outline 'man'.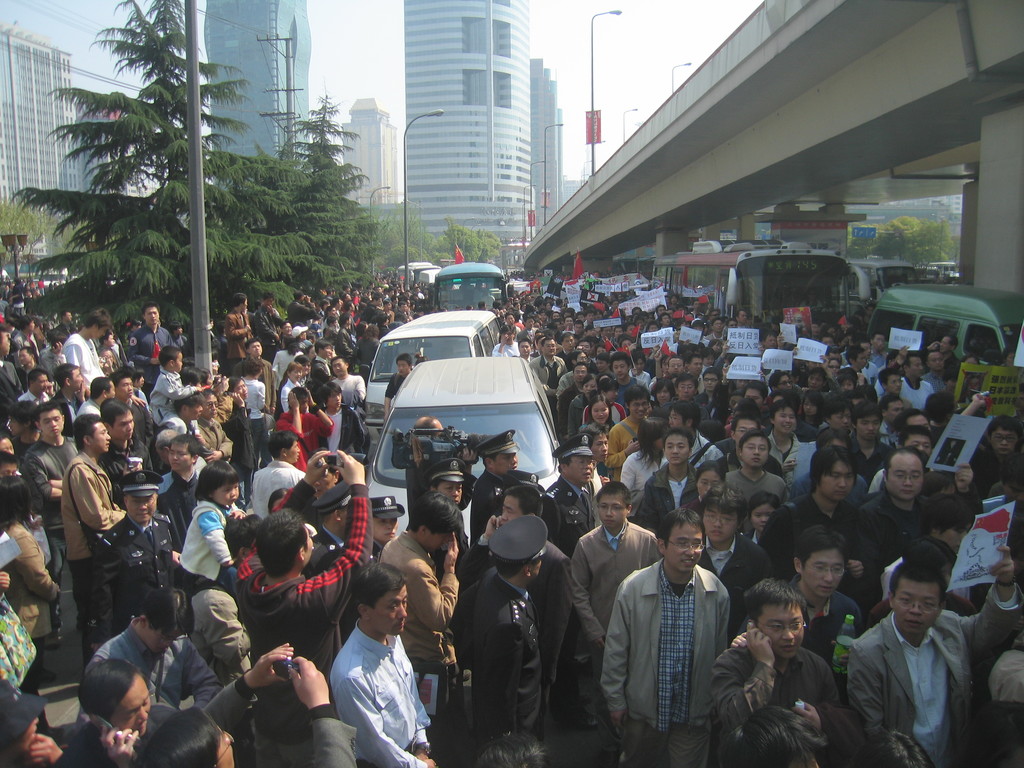
Outline: [left=58, top=409, right=124, bottom=658].
